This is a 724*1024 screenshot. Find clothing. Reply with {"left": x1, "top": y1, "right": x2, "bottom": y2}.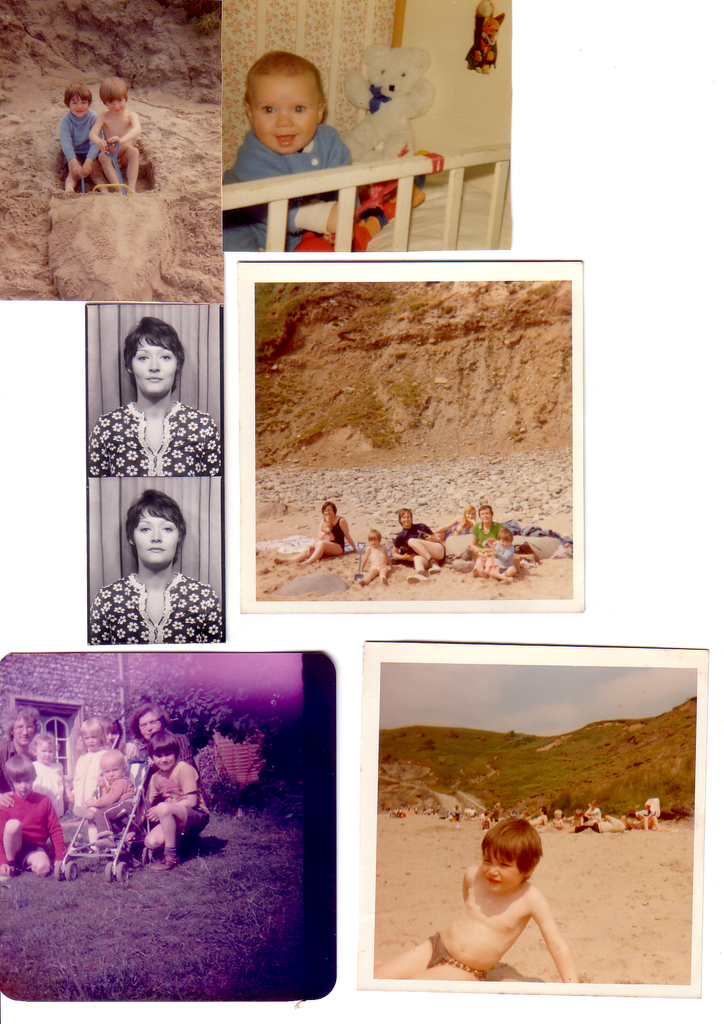
{"left": 146, "top": 760, "right": 202, "bottom": 838}.
